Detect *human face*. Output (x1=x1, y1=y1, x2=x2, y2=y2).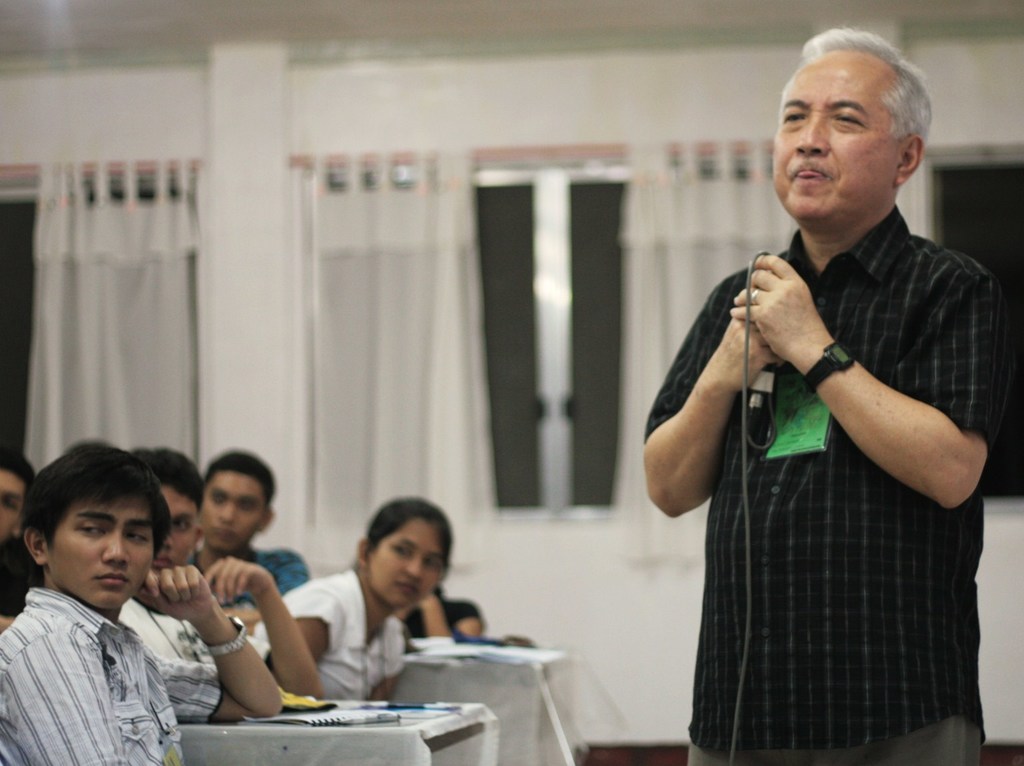
(x1=0, y1=467, x2=23, y2=544).
